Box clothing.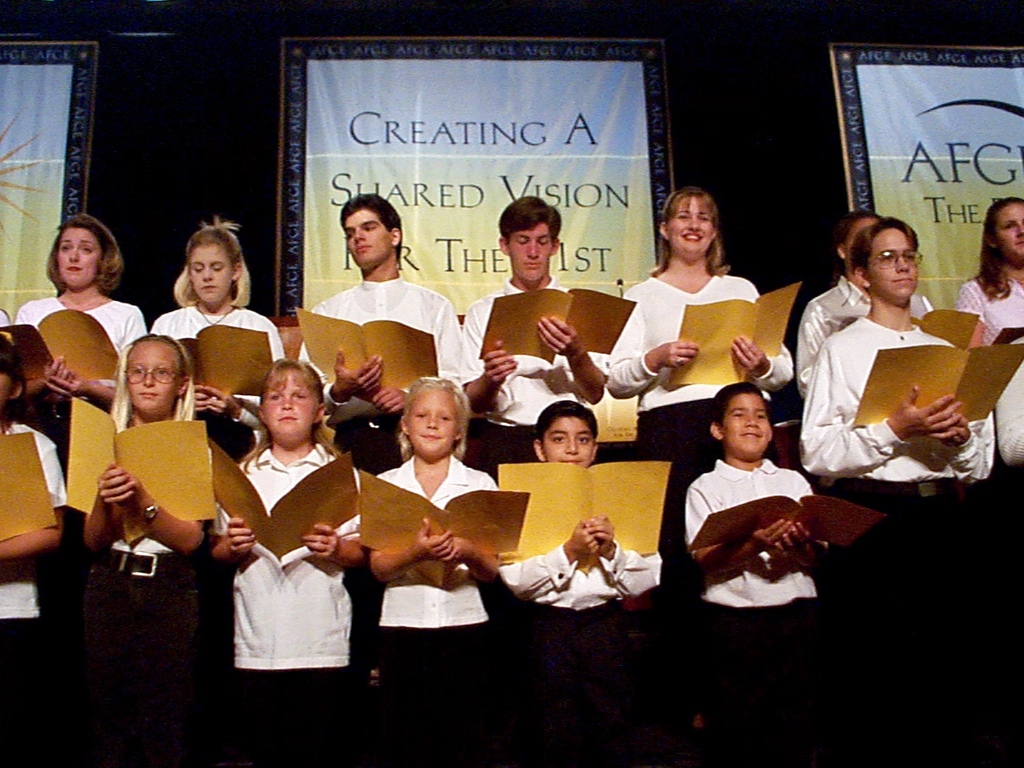
<region>491, 545, 662, 757</region>.
